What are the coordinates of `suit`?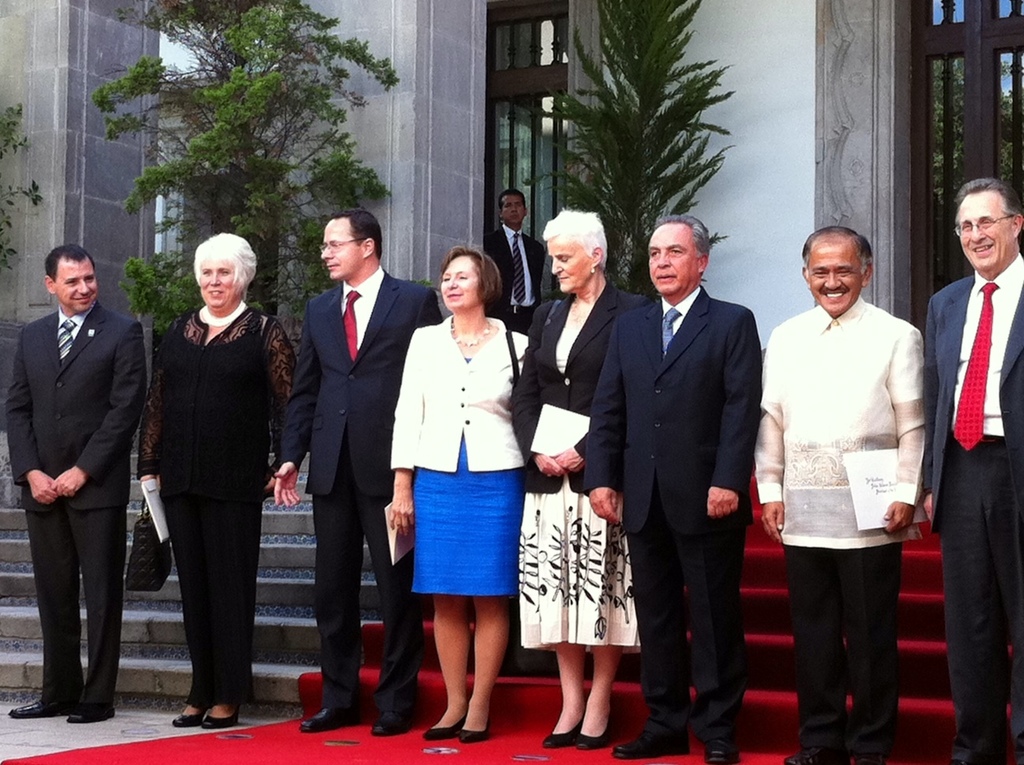
502/281/649/496.
